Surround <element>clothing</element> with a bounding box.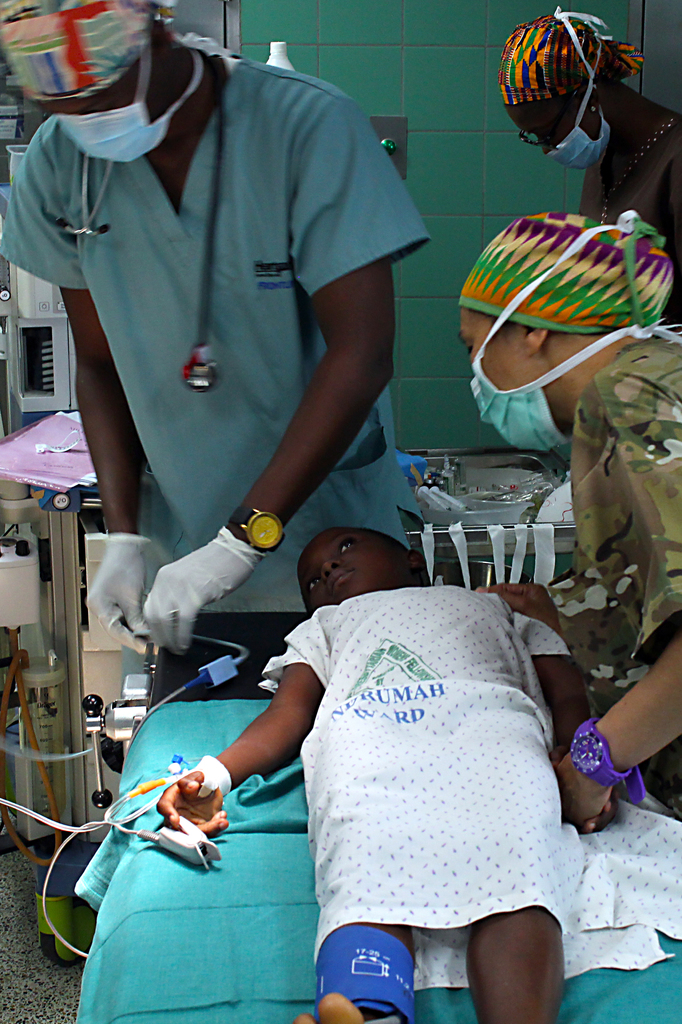
{"x1": 0, "y1": 36, "x2": 413, "y2": 605}.
